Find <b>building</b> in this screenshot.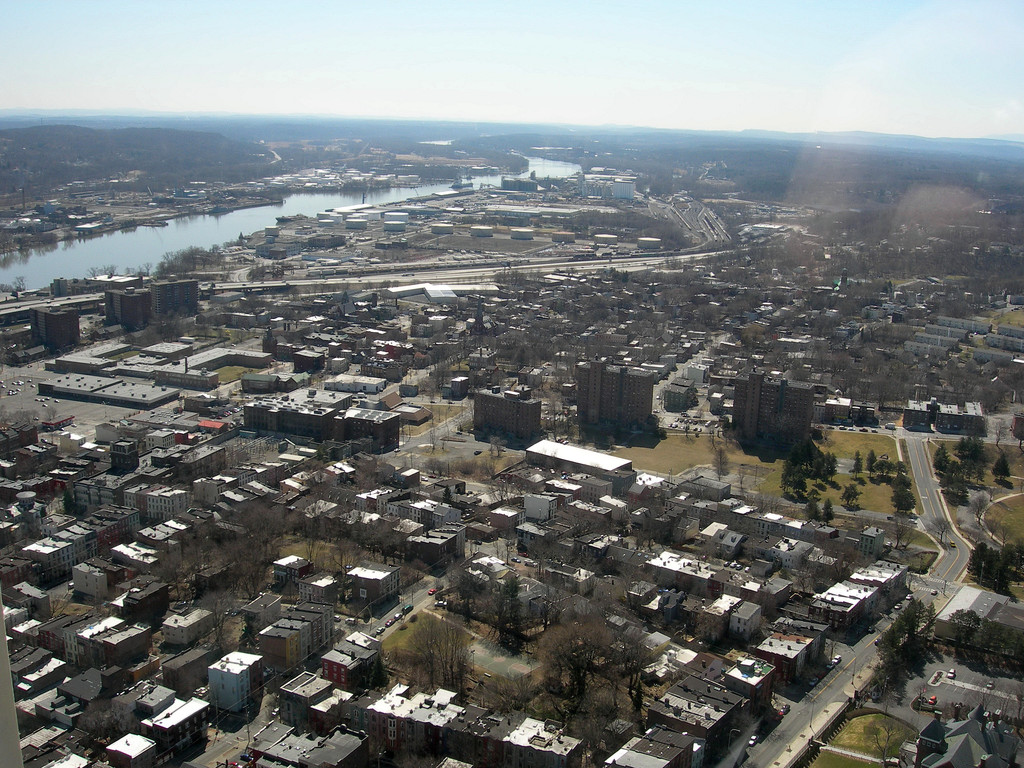
The bounding box for <b>building</b> is [x1=311, y1=232, x2=346, y2=248].
